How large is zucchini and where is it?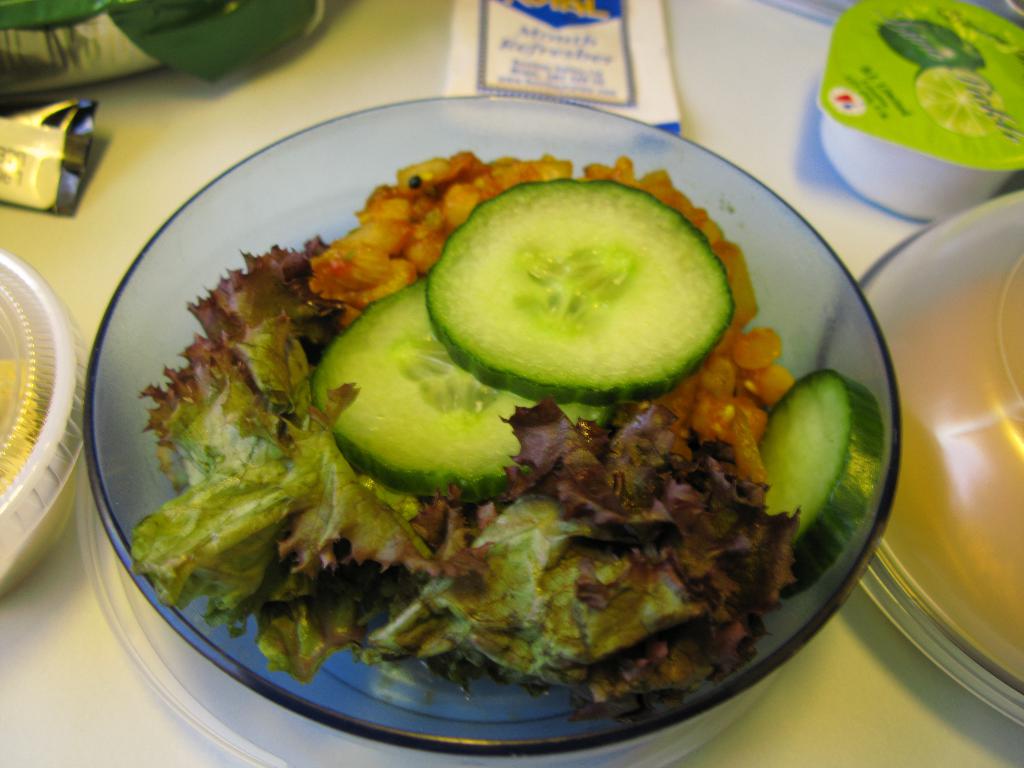
Bounding box: [x1=310, y1=273, x2=614, y2=498].
